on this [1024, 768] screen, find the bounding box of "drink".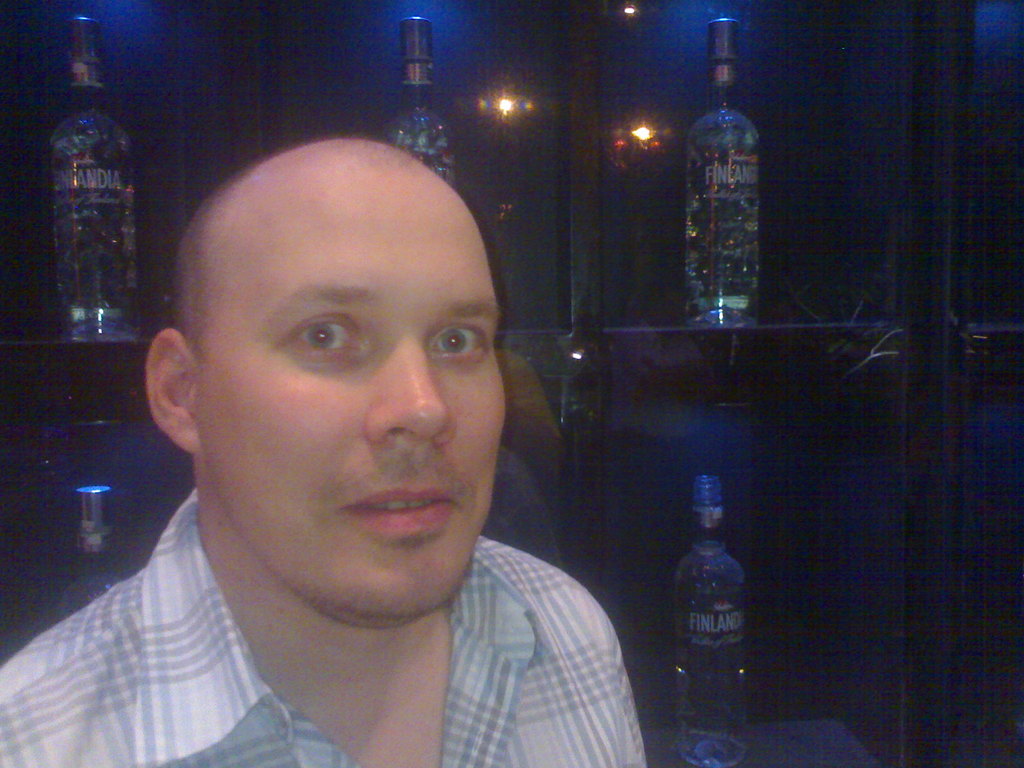
Bounding box: 678/477/741/767.
